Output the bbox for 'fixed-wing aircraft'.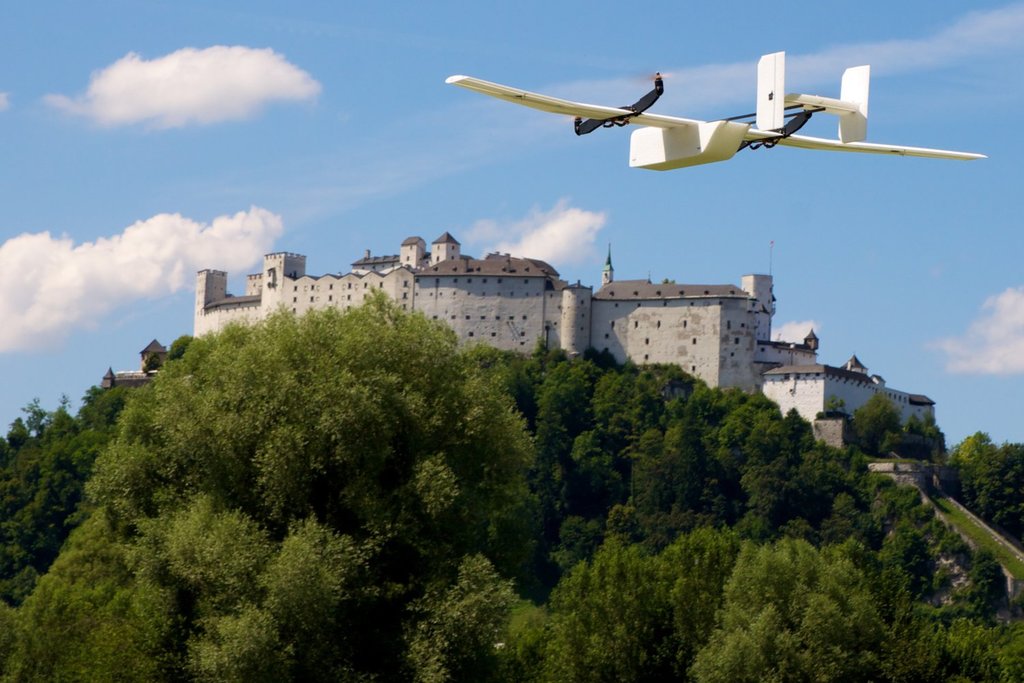
bbox(445, 44, 985, 169).
